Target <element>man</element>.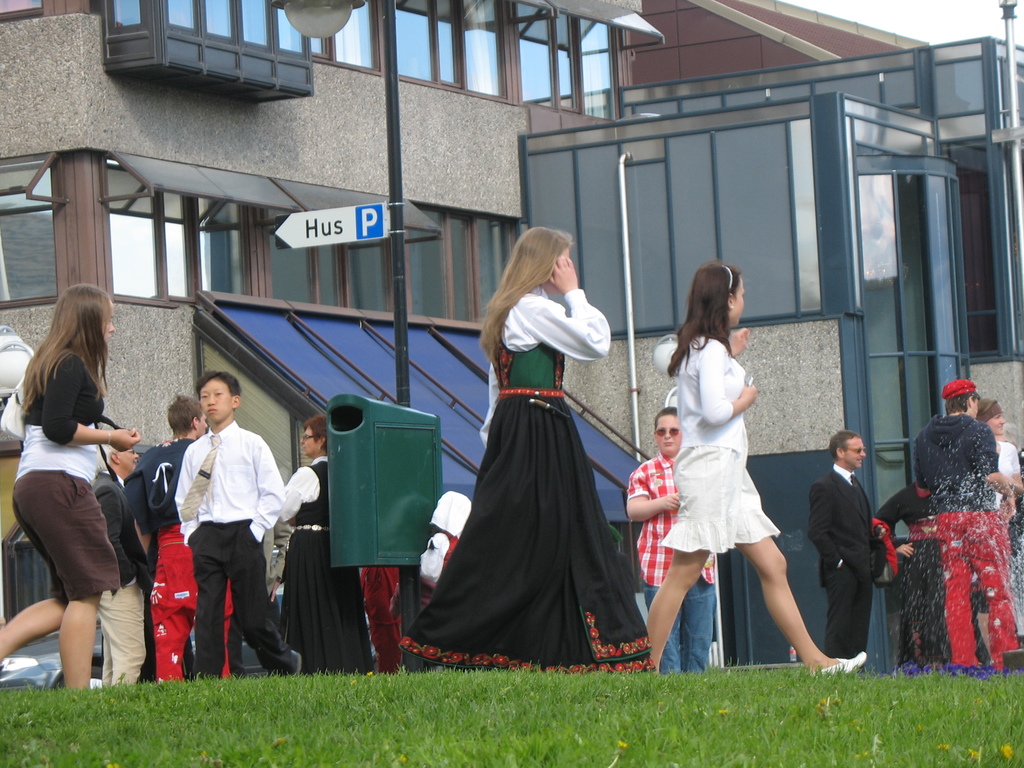
Target region: (x1=806, y1=419, x2=901, y2=675).
